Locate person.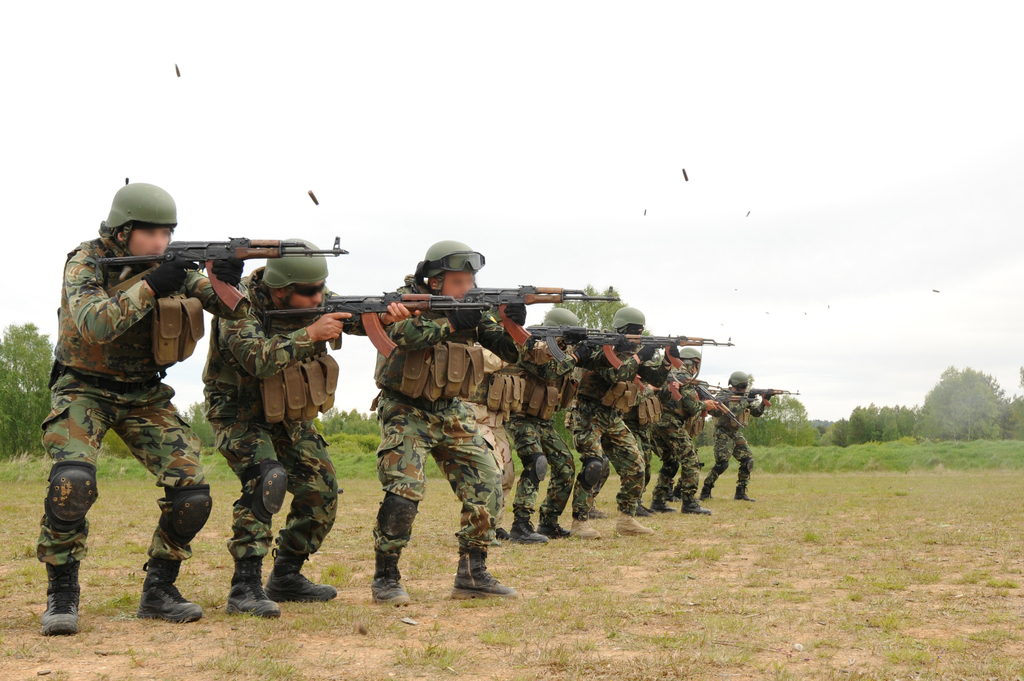
Bounding box: box(700, 371, 775, 503).
